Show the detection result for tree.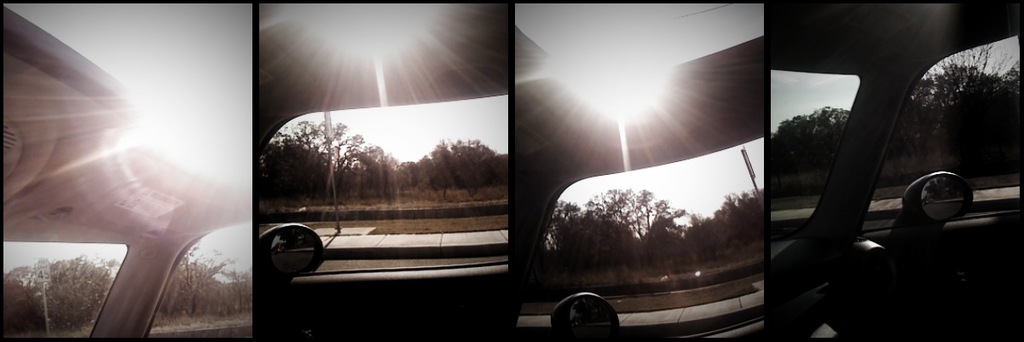
{"left": 714, "top": 184, "right": 764, "bottom": 246}.
